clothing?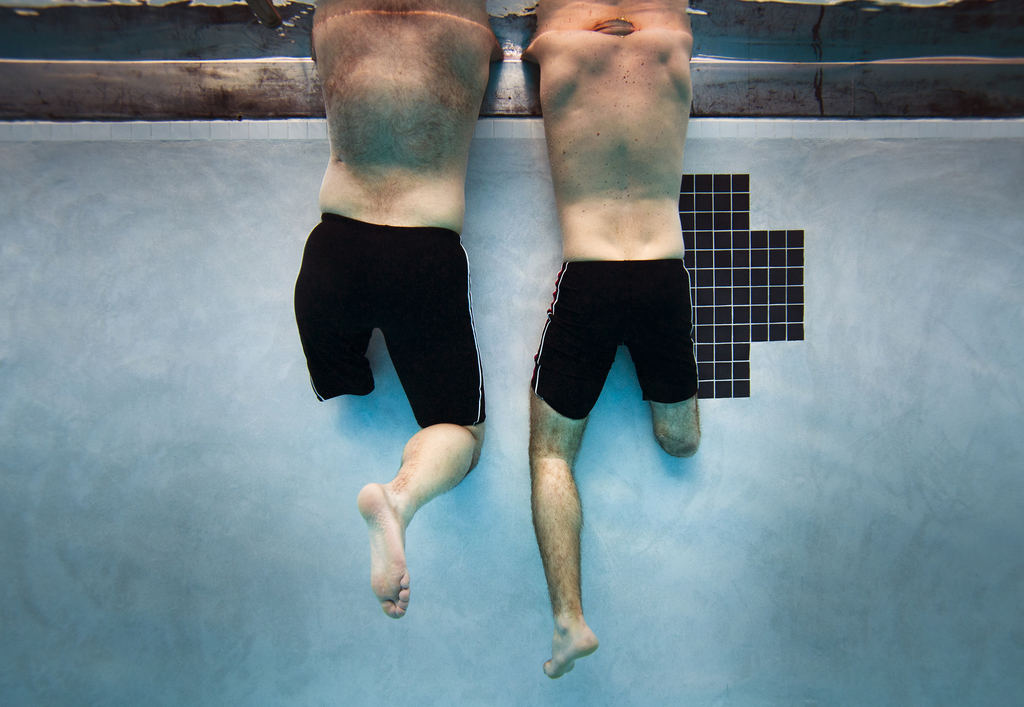
x1=298 y1=212 x2=490 y2=432
